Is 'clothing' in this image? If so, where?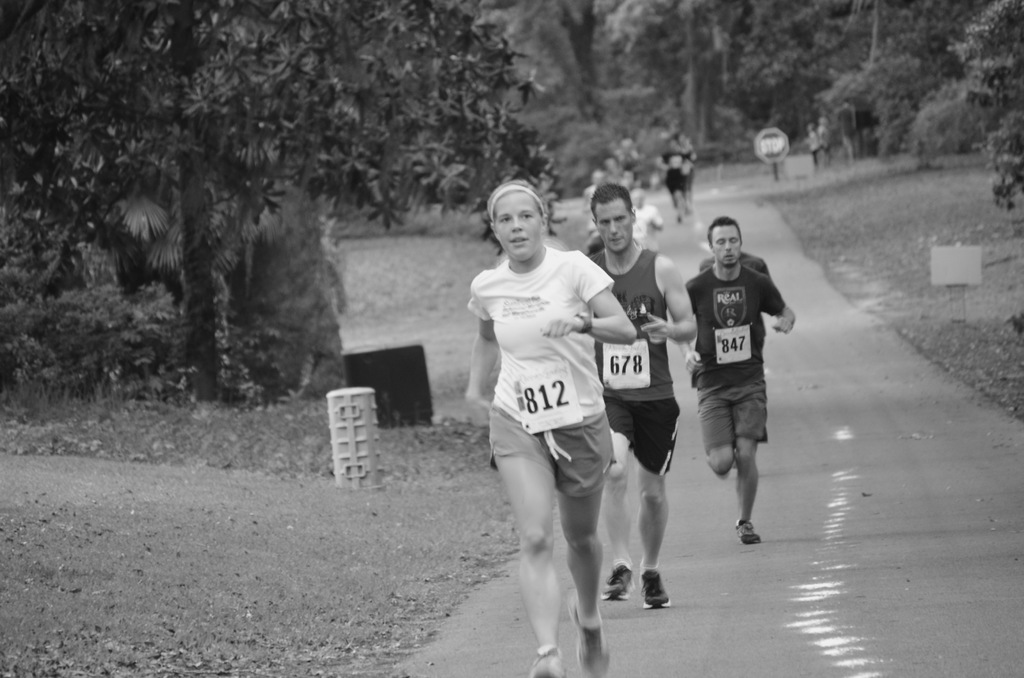
Yes, at crop(463, 211, 619, 476).
